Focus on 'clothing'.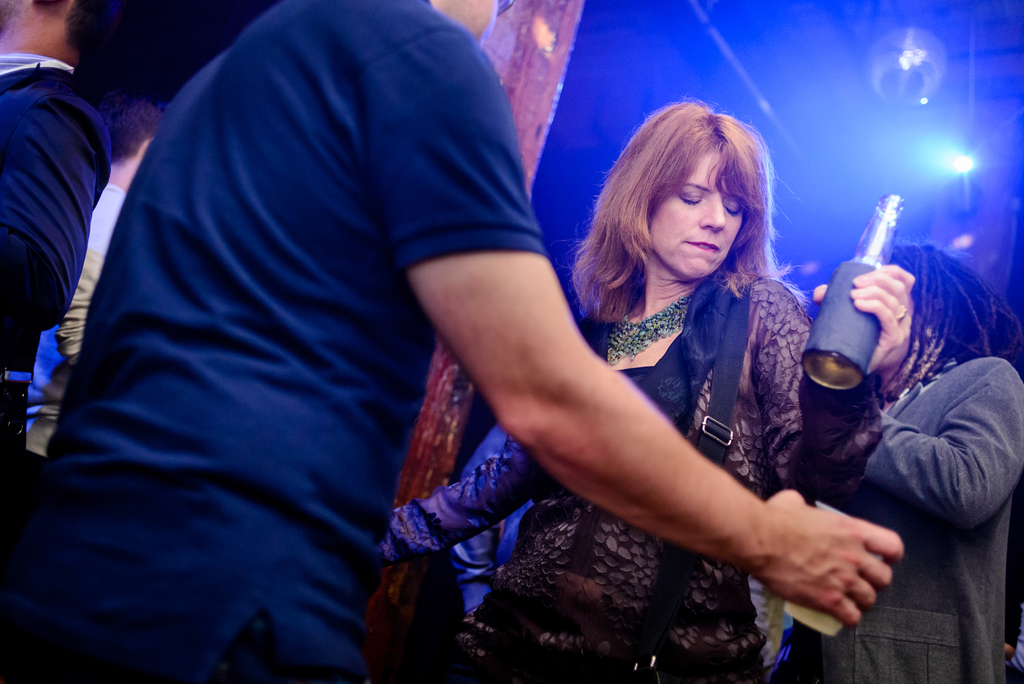
Focused at [x1=14, y1=1, x2=547, y2=678].
